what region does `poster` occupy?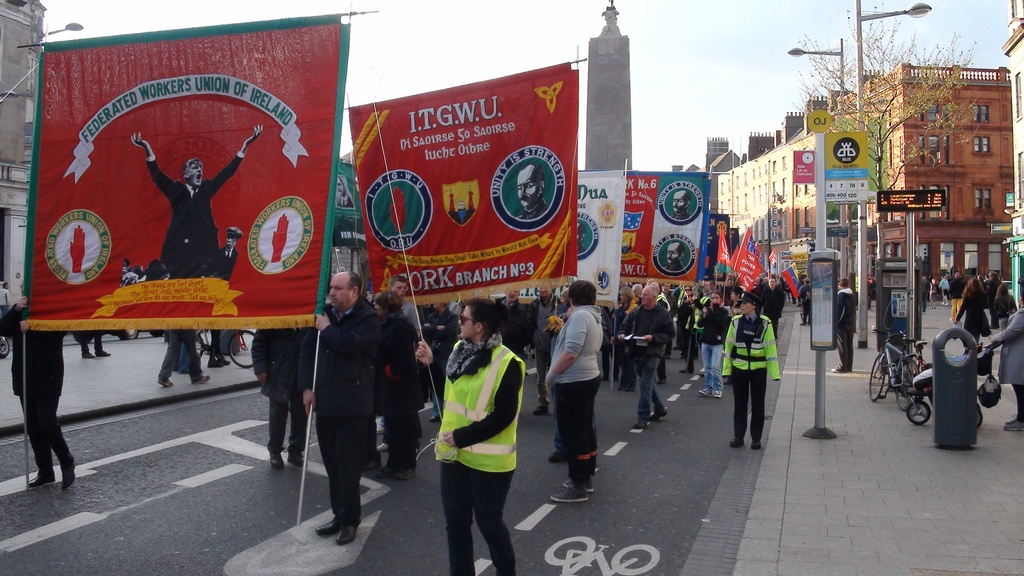
{"x1": 350, "y1": 63, "x2": 570, "y2": 308}.
